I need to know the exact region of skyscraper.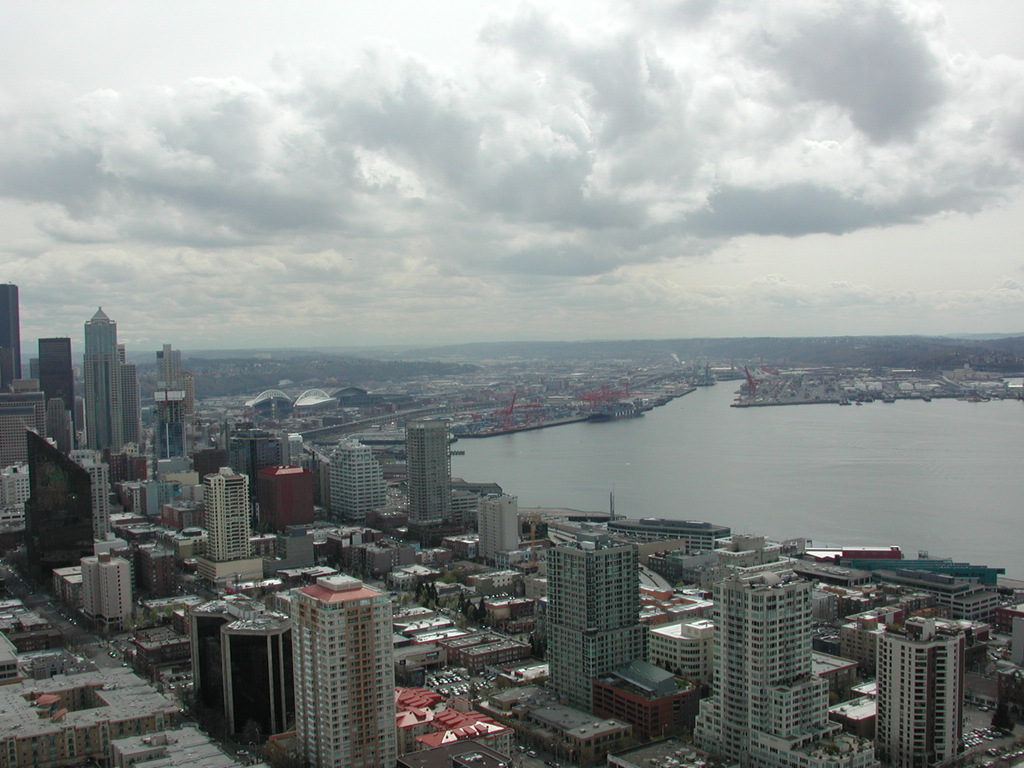
Region: crop(874, 613, 971, 767).
